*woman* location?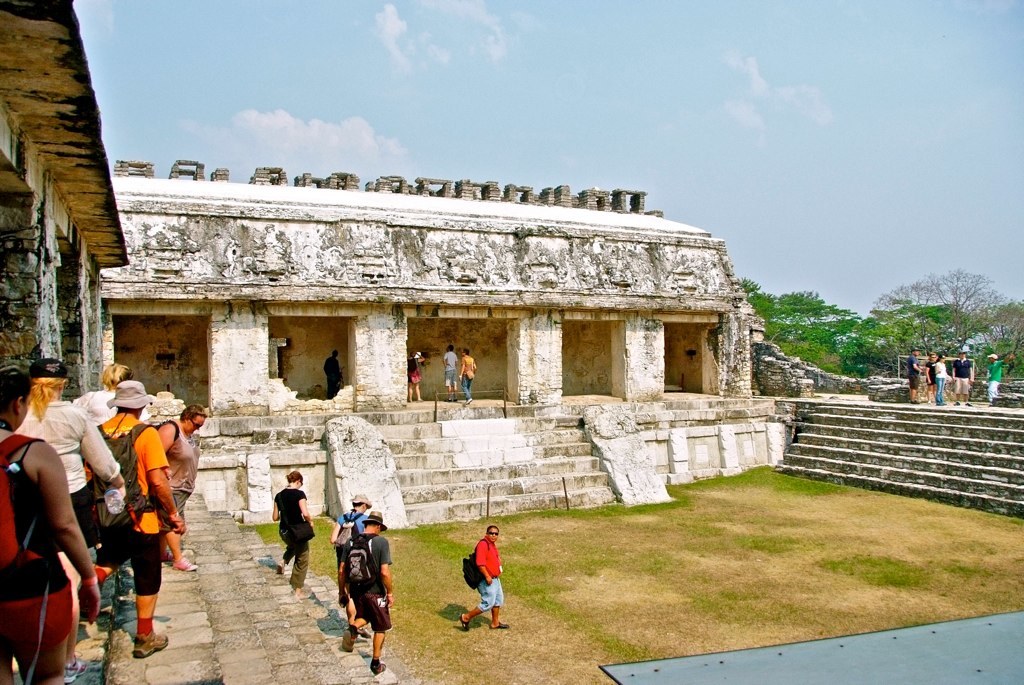
(19, 361, 135, 679)
